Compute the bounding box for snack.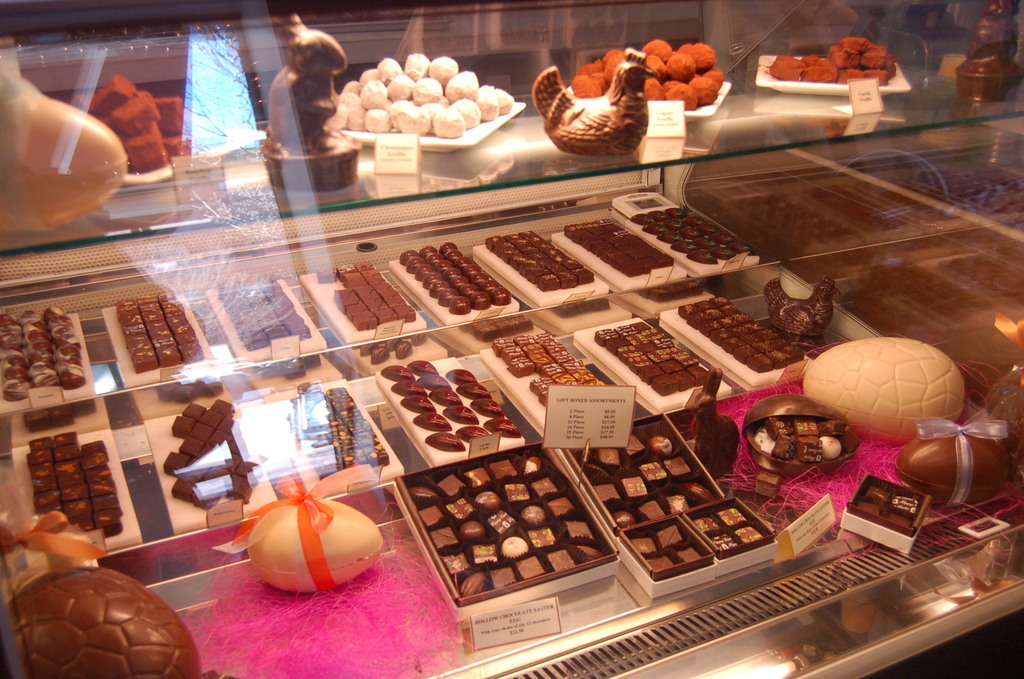
x1=0 y1=84 x2=136 y2=239.
